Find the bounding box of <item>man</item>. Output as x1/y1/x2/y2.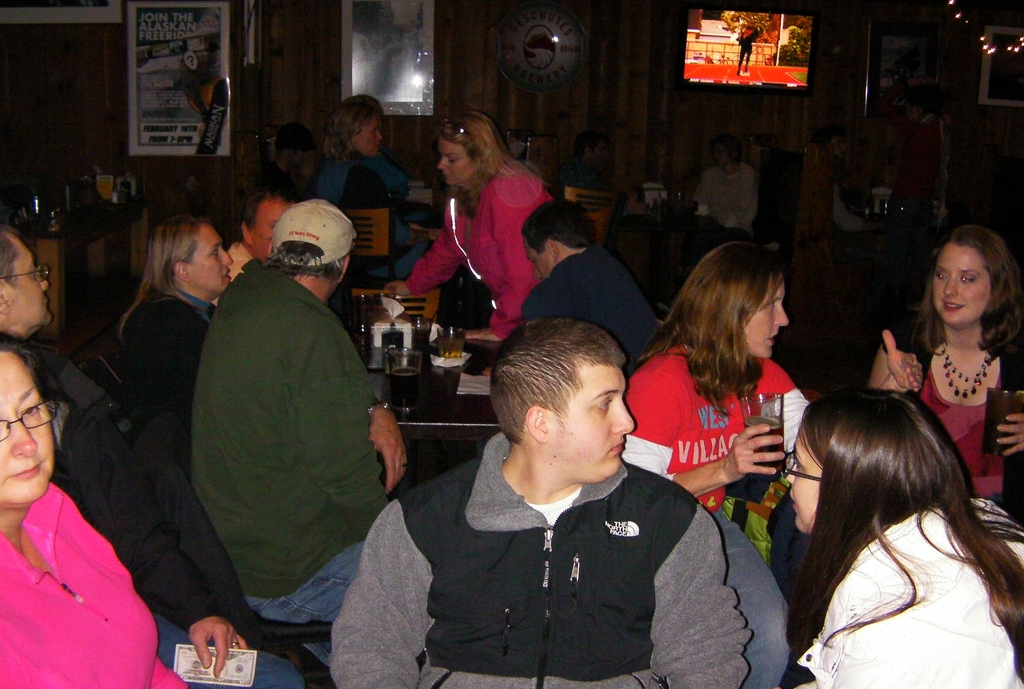
525/197/664/382.
